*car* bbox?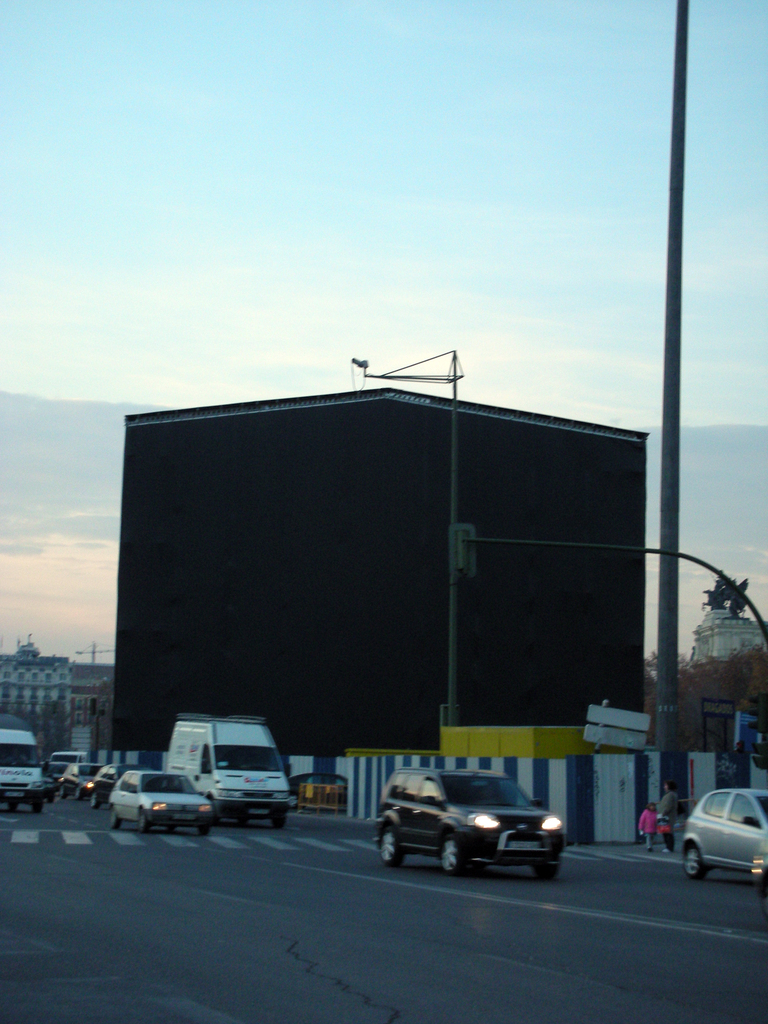
region(684, 788, 767, 881)
